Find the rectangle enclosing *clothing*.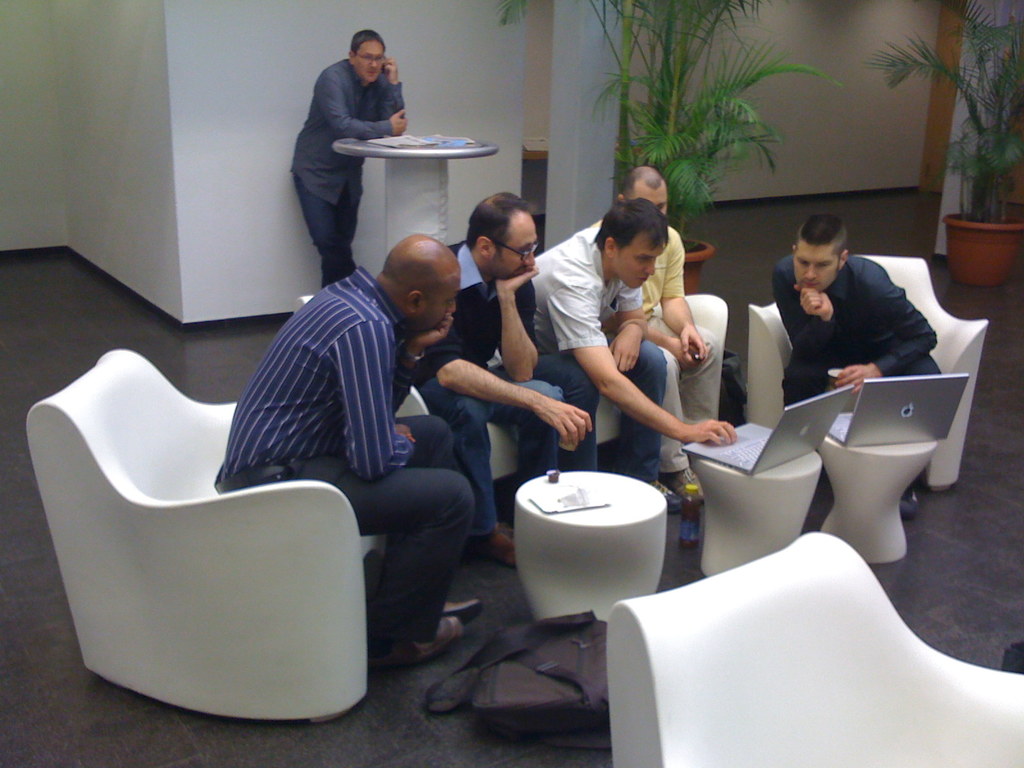
x1=419 y1=365 x2=559 y2=540.
